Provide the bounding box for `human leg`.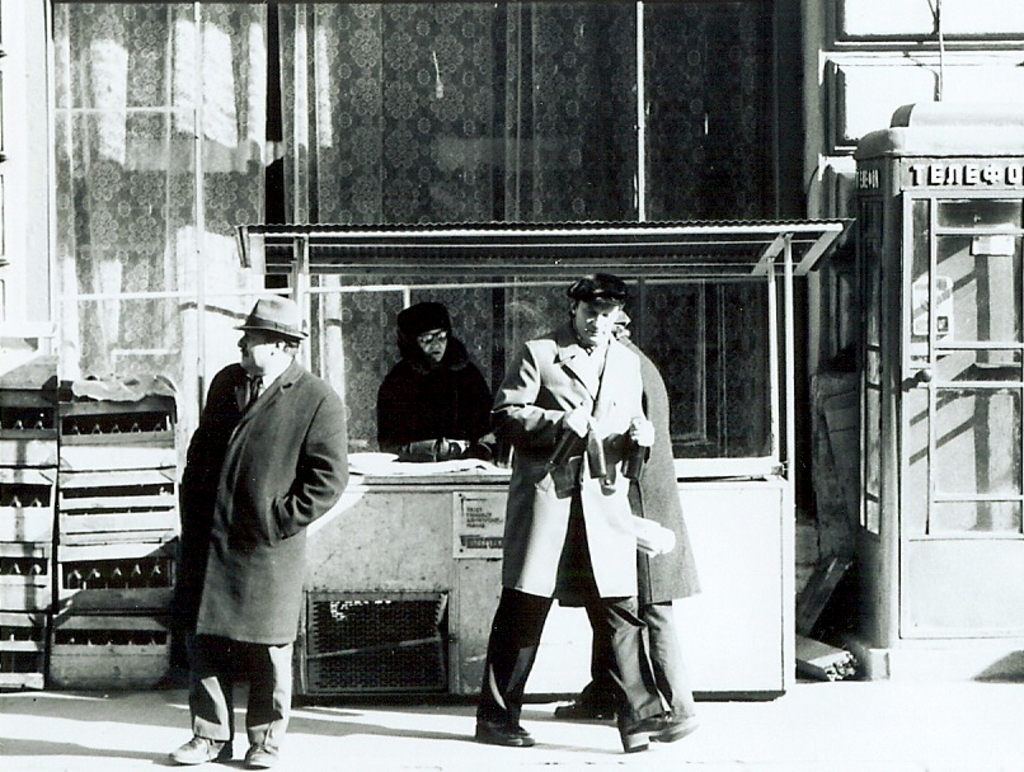
BBox(252, 644, 299, 767).
